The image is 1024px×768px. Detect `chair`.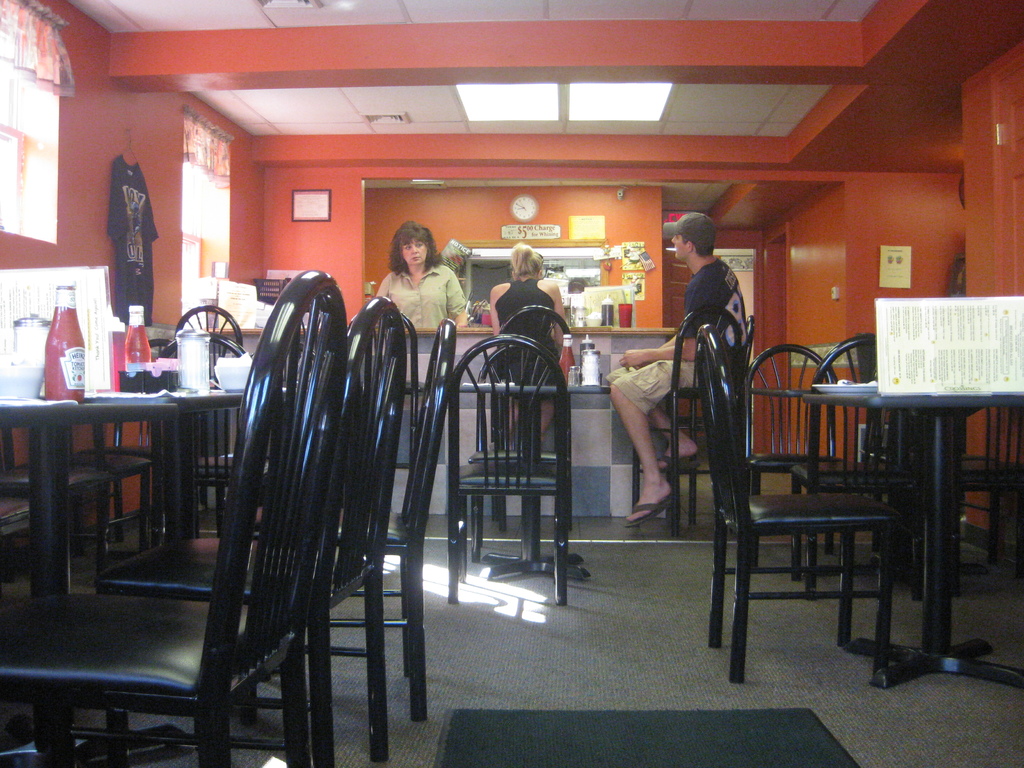
Detection: bbox=[728, 345, 842, 579].
